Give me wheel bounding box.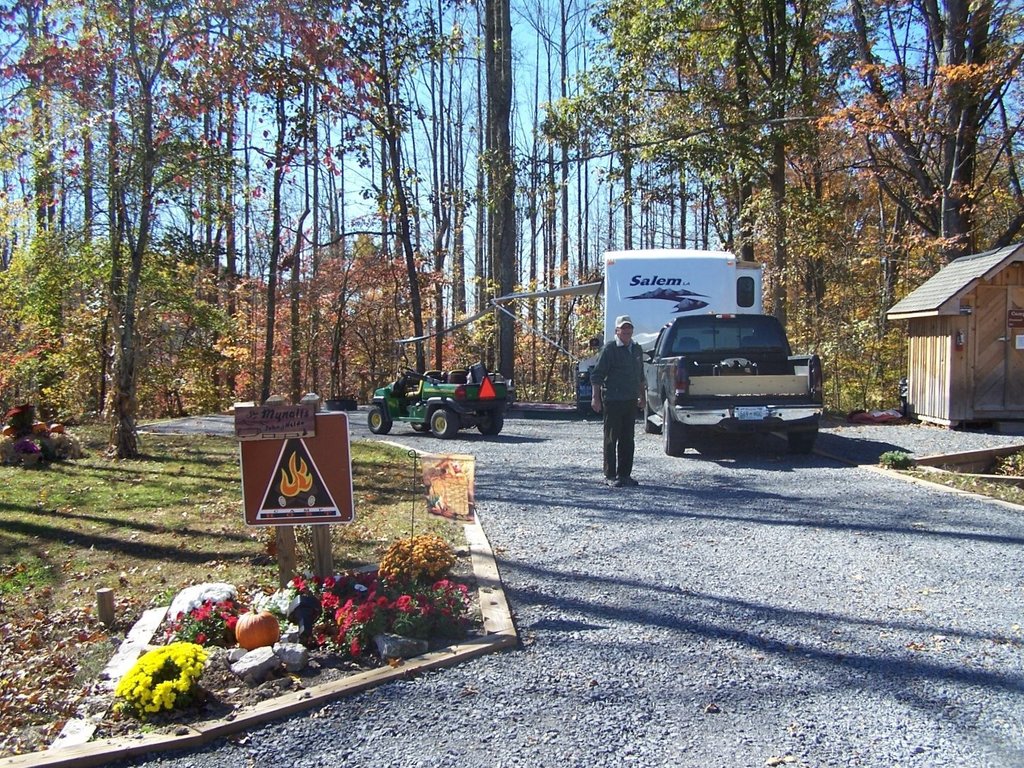
crop(429, 408, 456, 437).
